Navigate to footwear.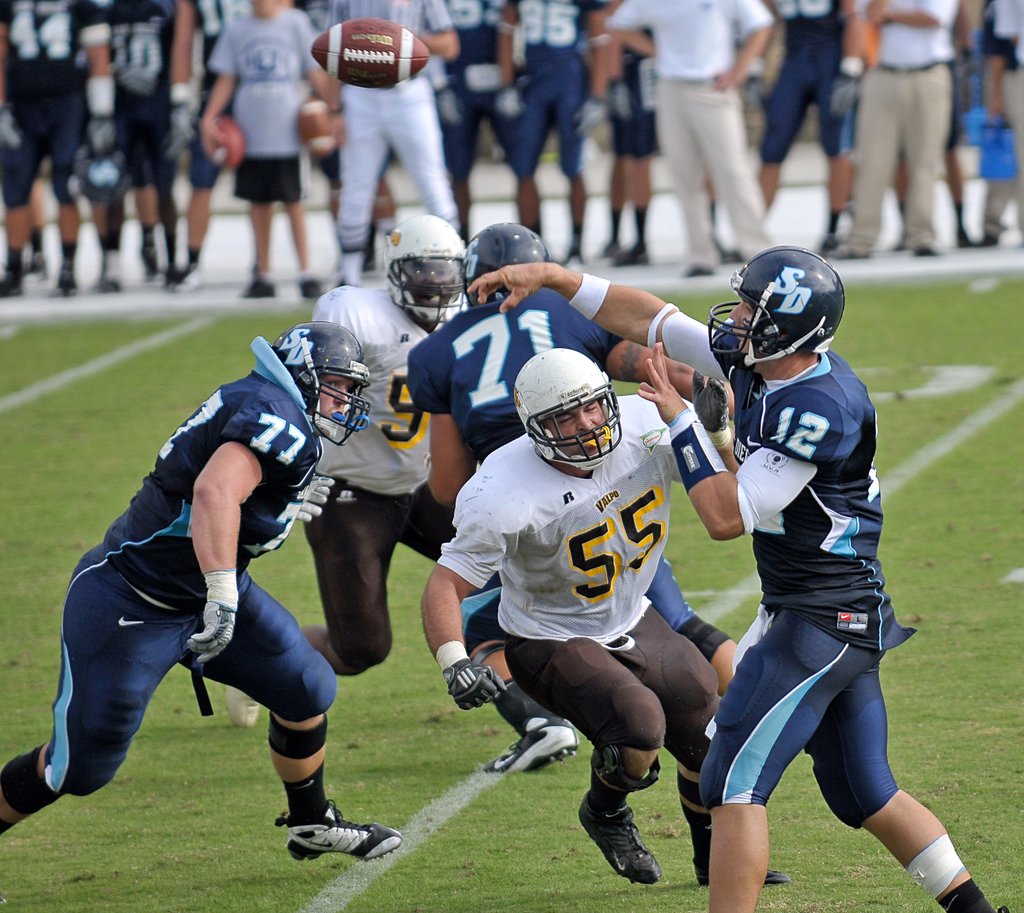
Navigation target: select_region(239, 268, 277, 300).
